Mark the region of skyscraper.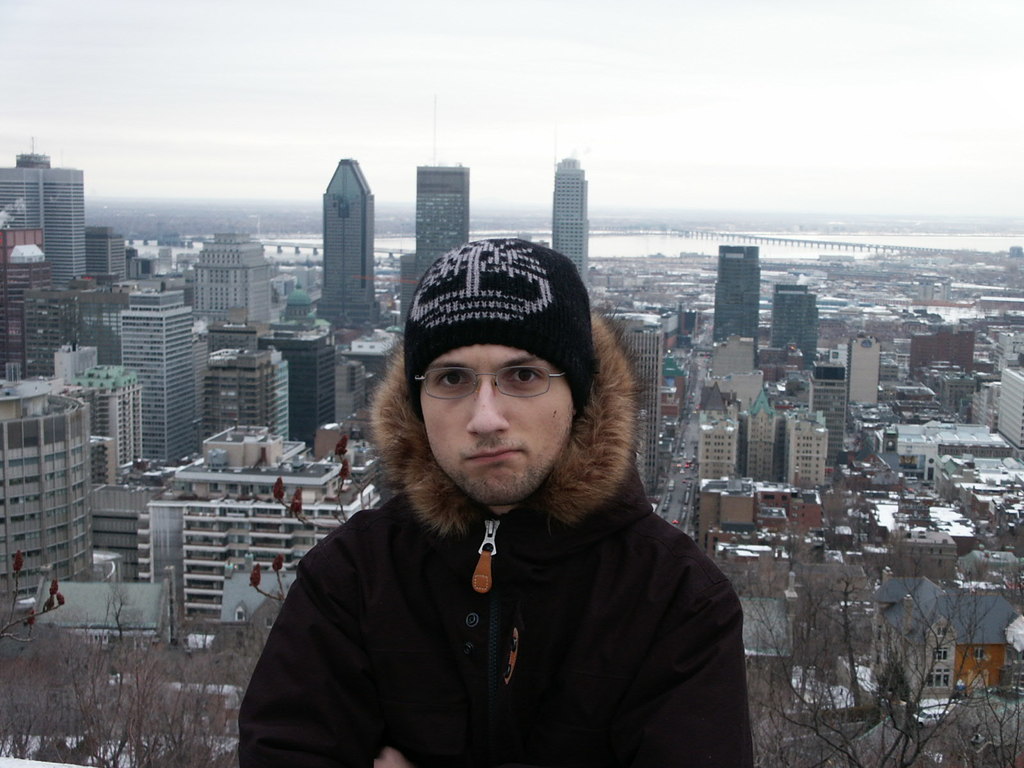
Region: rect(93, 226, 123, 288).
